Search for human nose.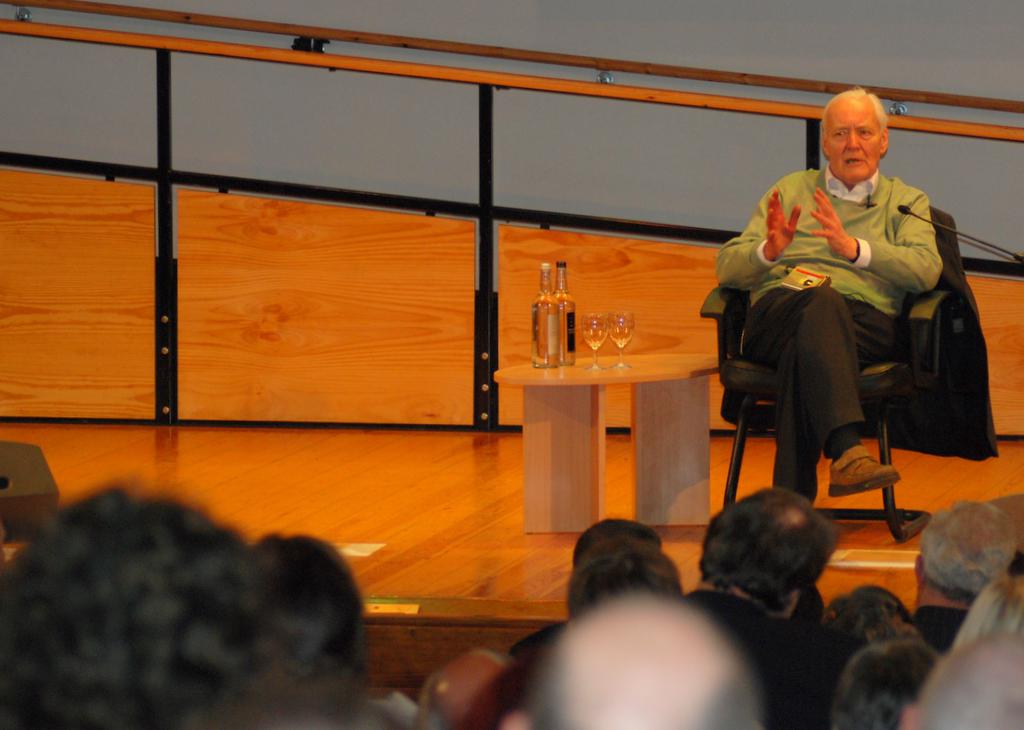
Found at crop(846, 133, 862, 147).
